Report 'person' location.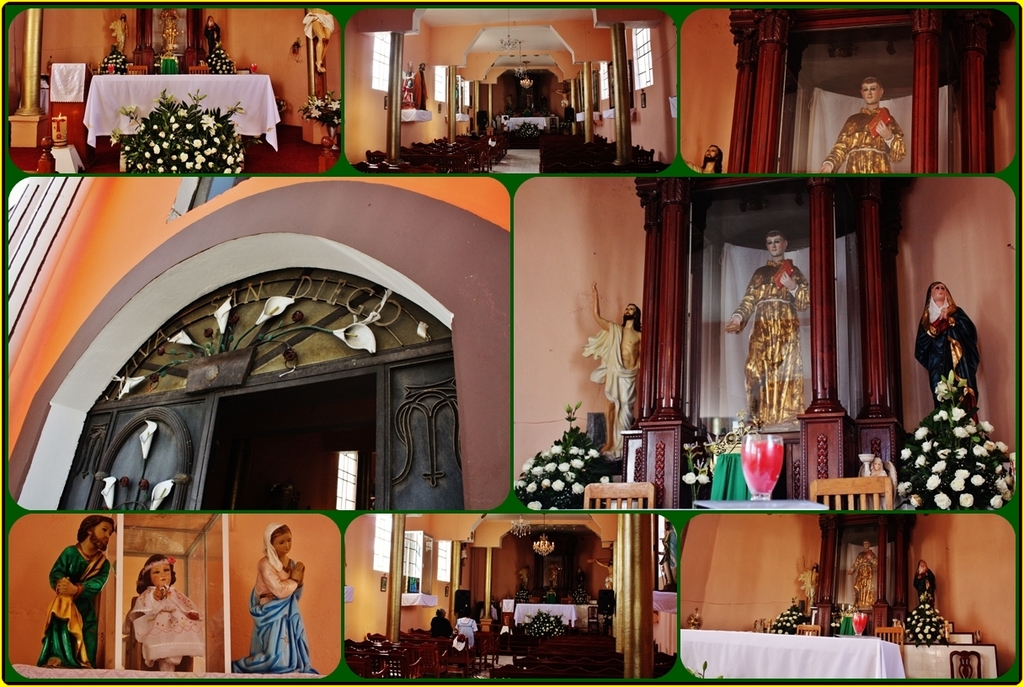
Report: 593 280 642 459.
